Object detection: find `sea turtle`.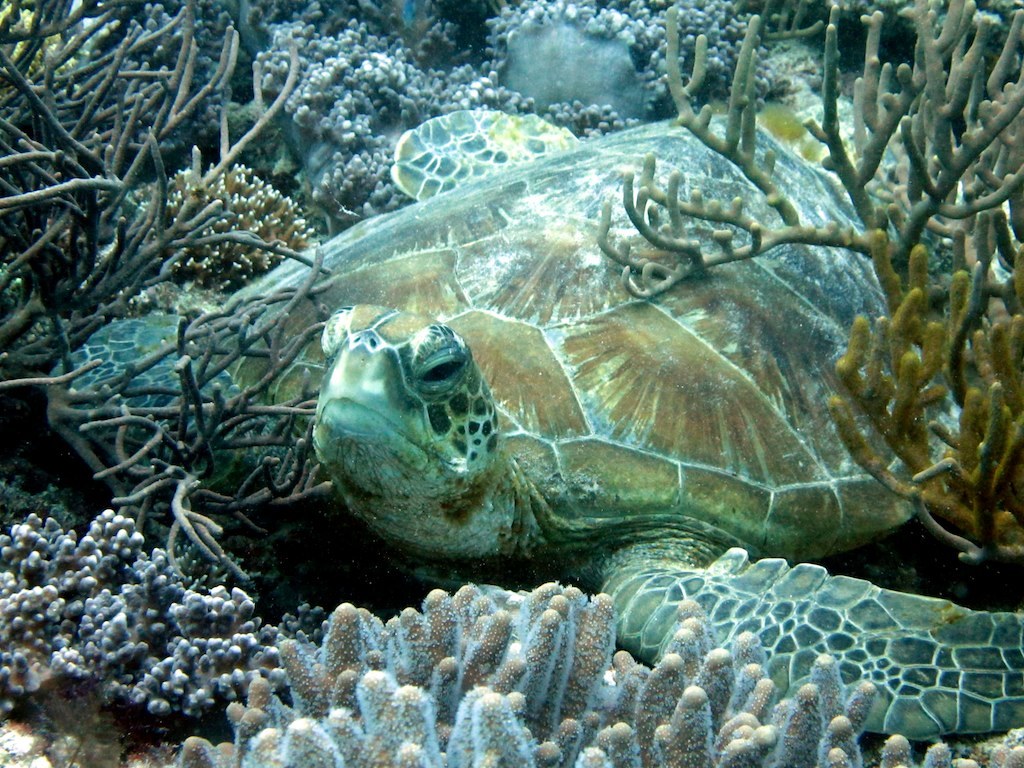
[47,109,1023,742].
